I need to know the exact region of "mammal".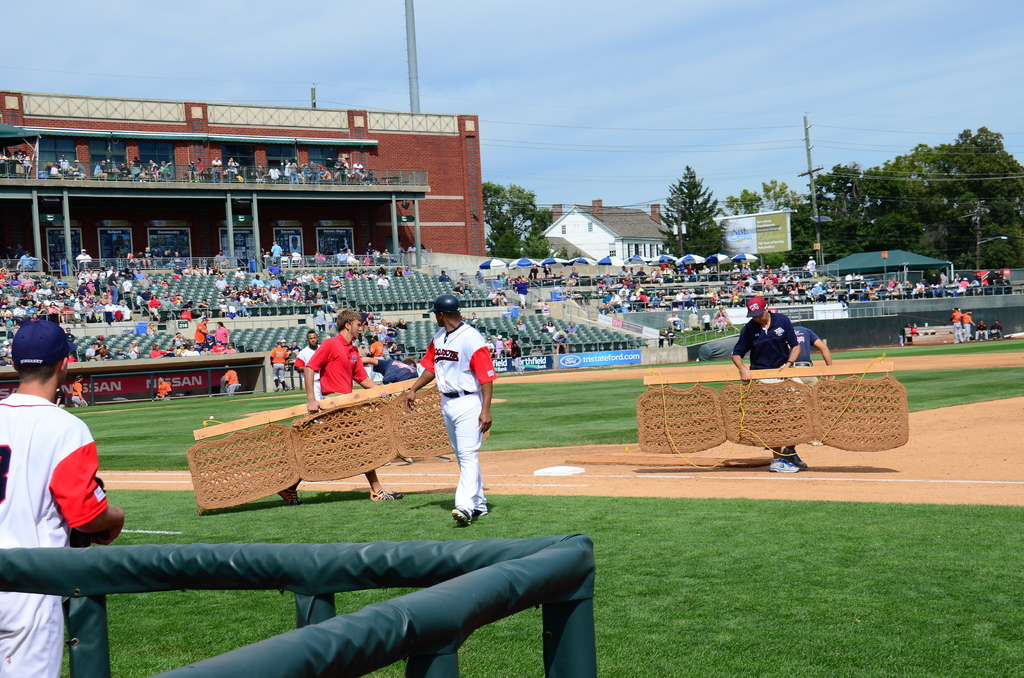
Region: 951/307/964/344.
